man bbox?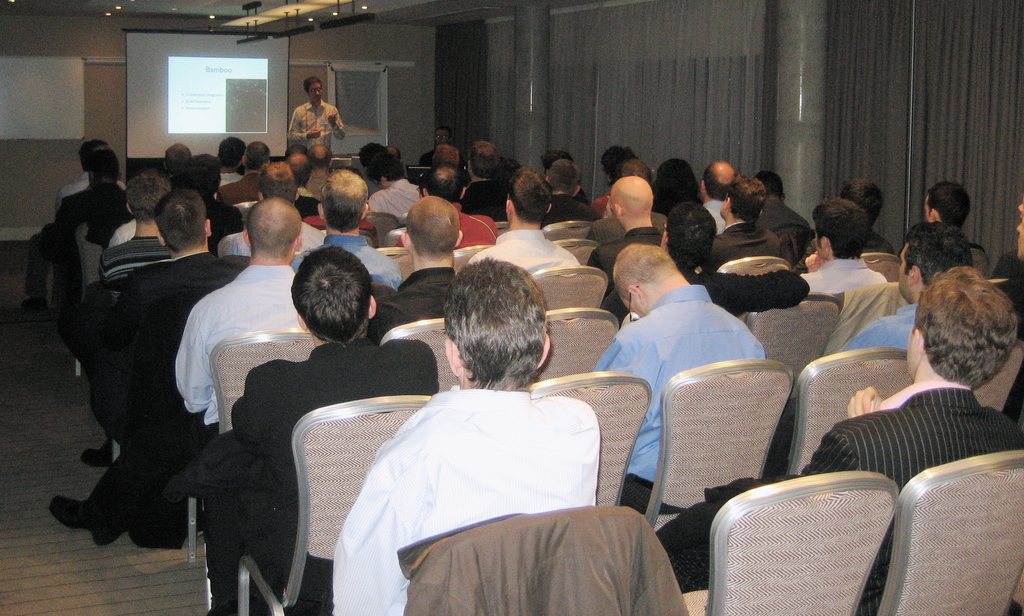
<region>588, 238, 769, 510</region>
